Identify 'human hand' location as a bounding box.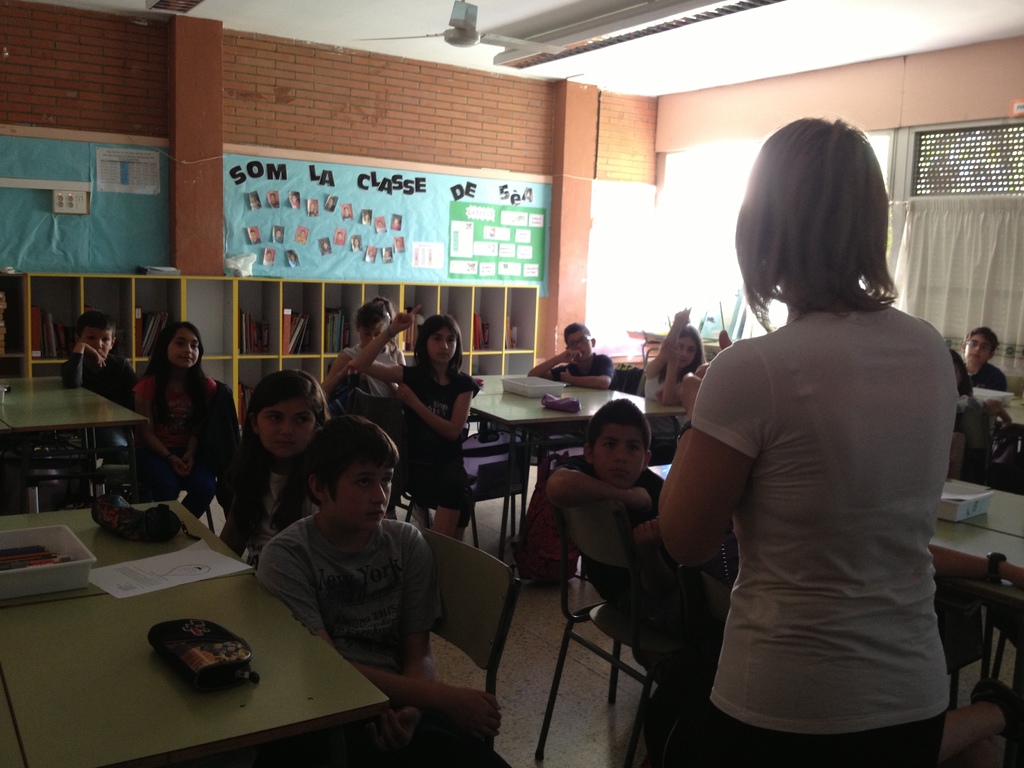
l=392, t=301, r=424, b=333.
